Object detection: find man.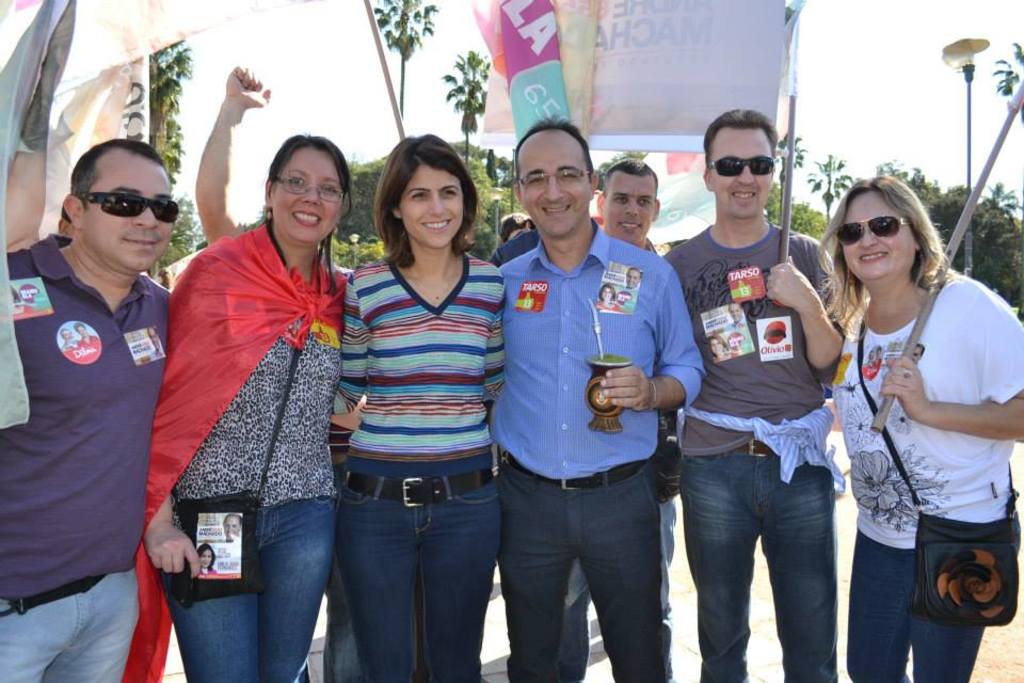
crop(7, 101, 193, 667).
